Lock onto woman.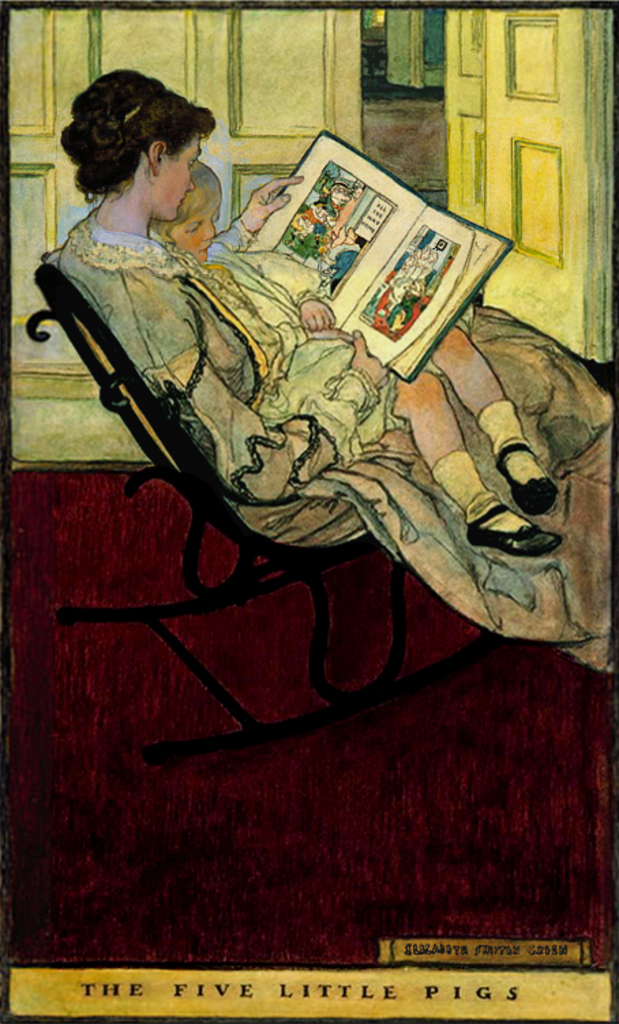
Locked: 45/67/618/679.
